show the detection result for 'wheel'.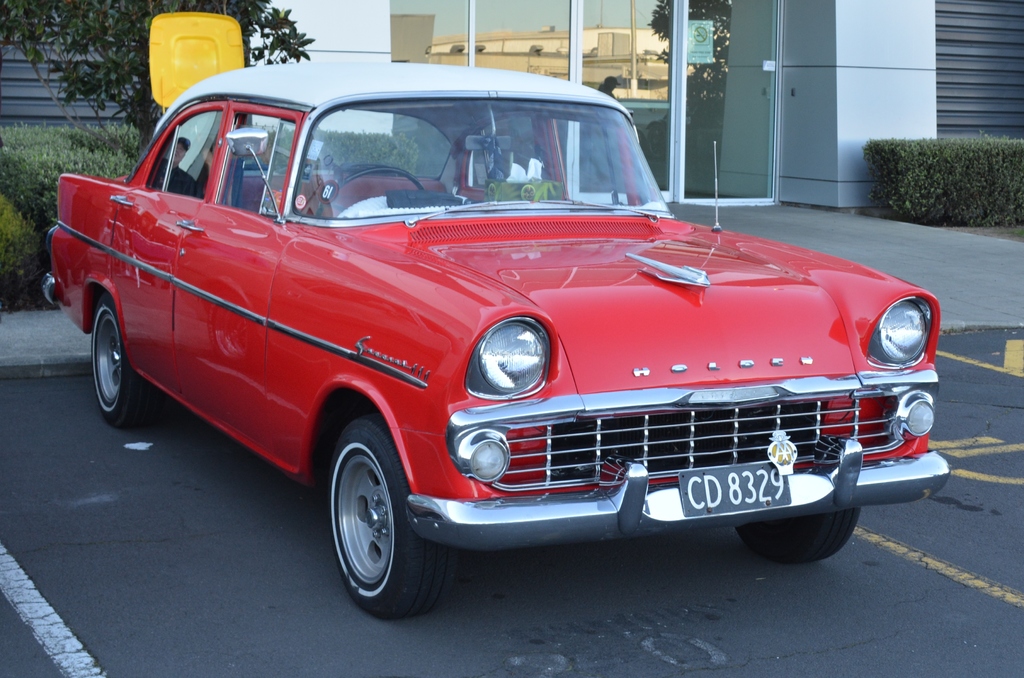
737/510/861/563.
